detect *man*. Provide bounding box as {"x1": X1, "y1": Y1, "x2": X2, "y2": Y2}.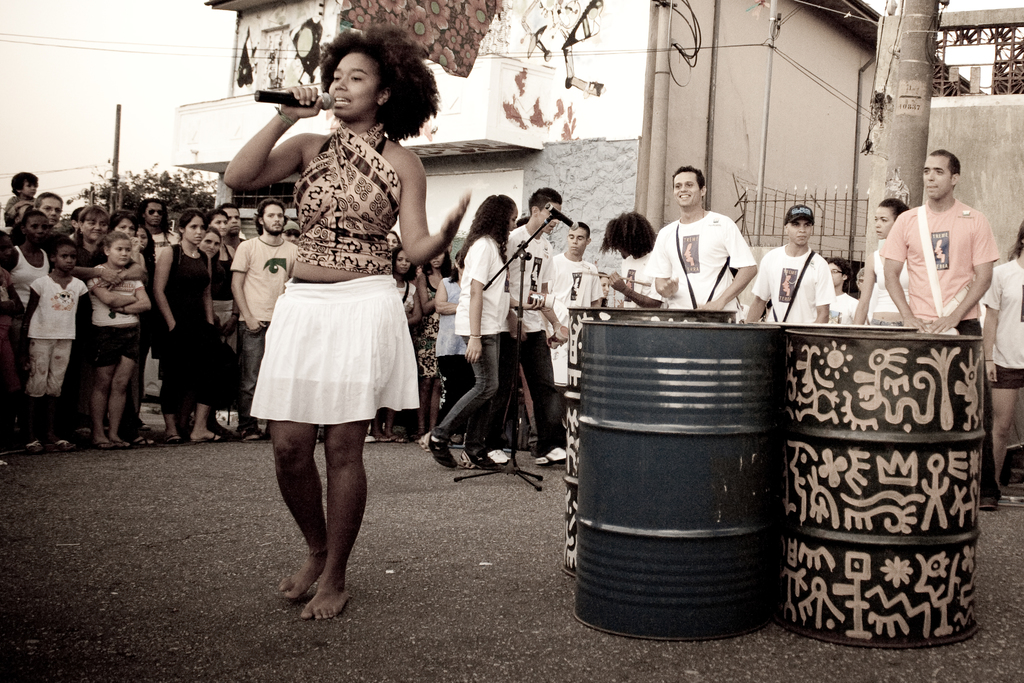
{"x1": 877, "y1": 147, "x2": 1002, "y2": 511}.
